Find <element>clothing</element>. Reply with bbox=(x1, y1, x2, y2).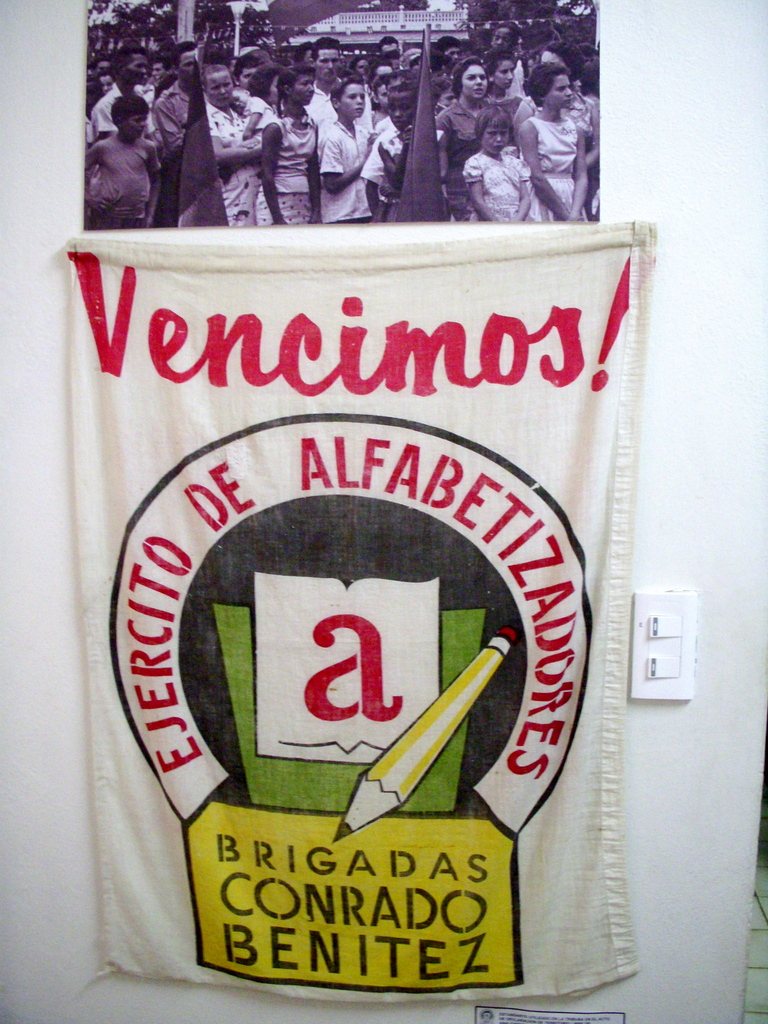
bbox=(83, 130, 154, 223).
